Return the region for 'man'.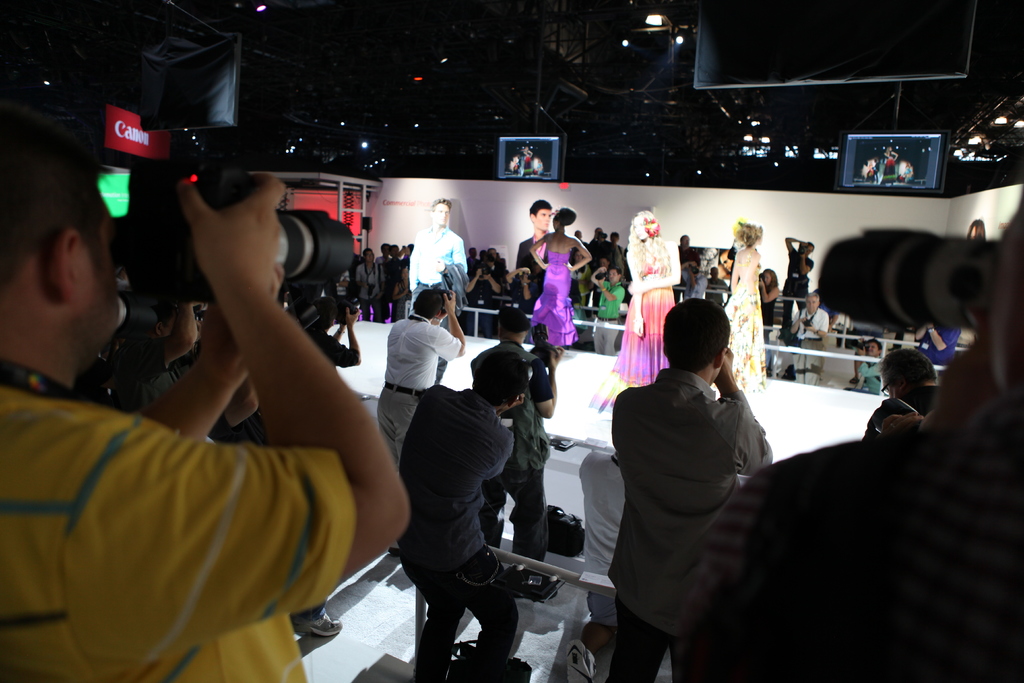
box(466, 302, 563, 562).
